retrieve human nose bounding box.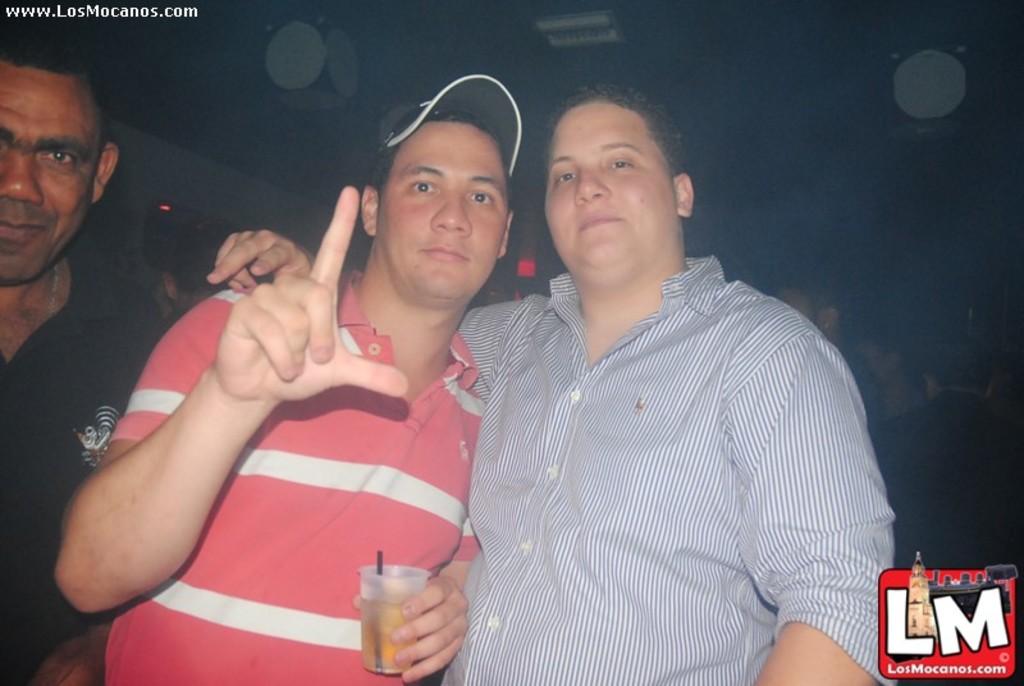
Bounding box: x1=0 y1=155 x2=41 y2=202.
